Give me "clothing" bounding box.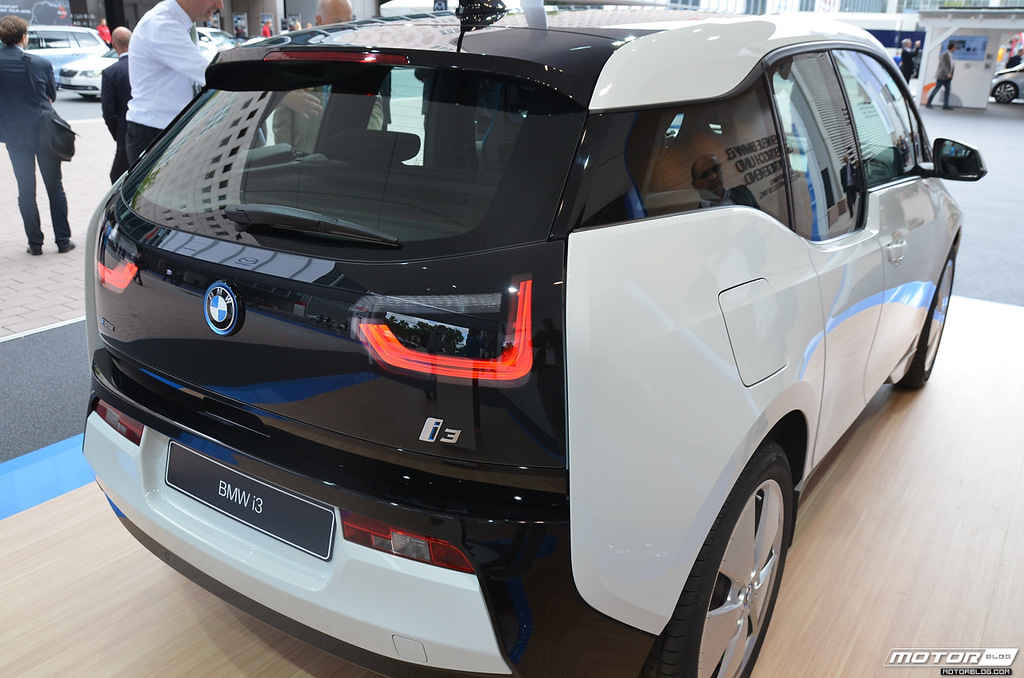
rect(899, 47, 917, 82).
